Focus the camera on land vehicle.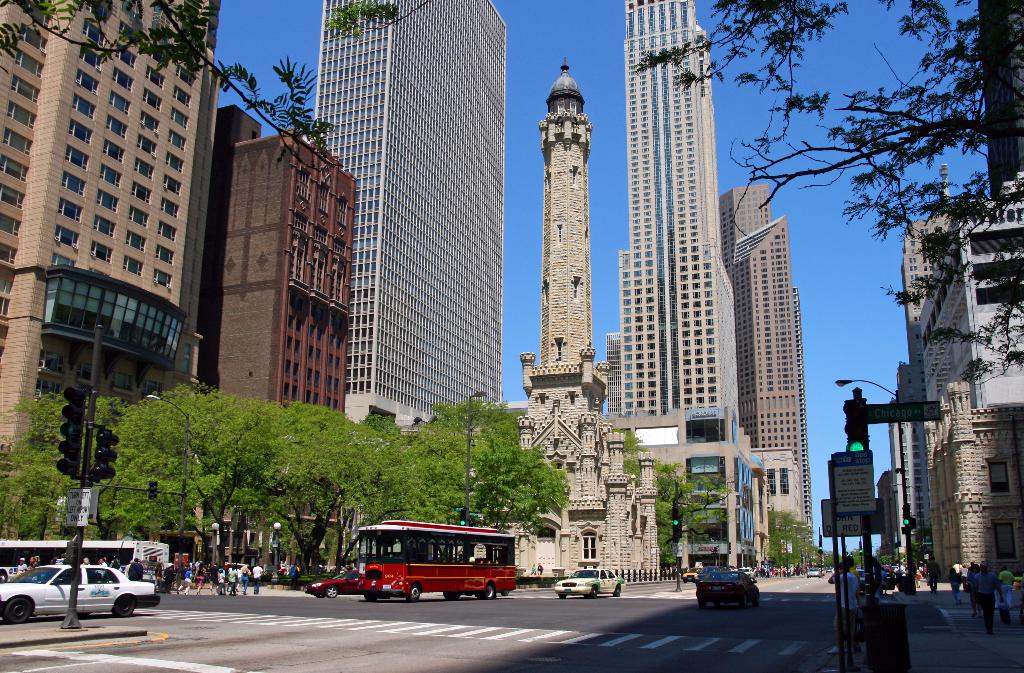
Focus region: detection(681, 563, 701, 583).
